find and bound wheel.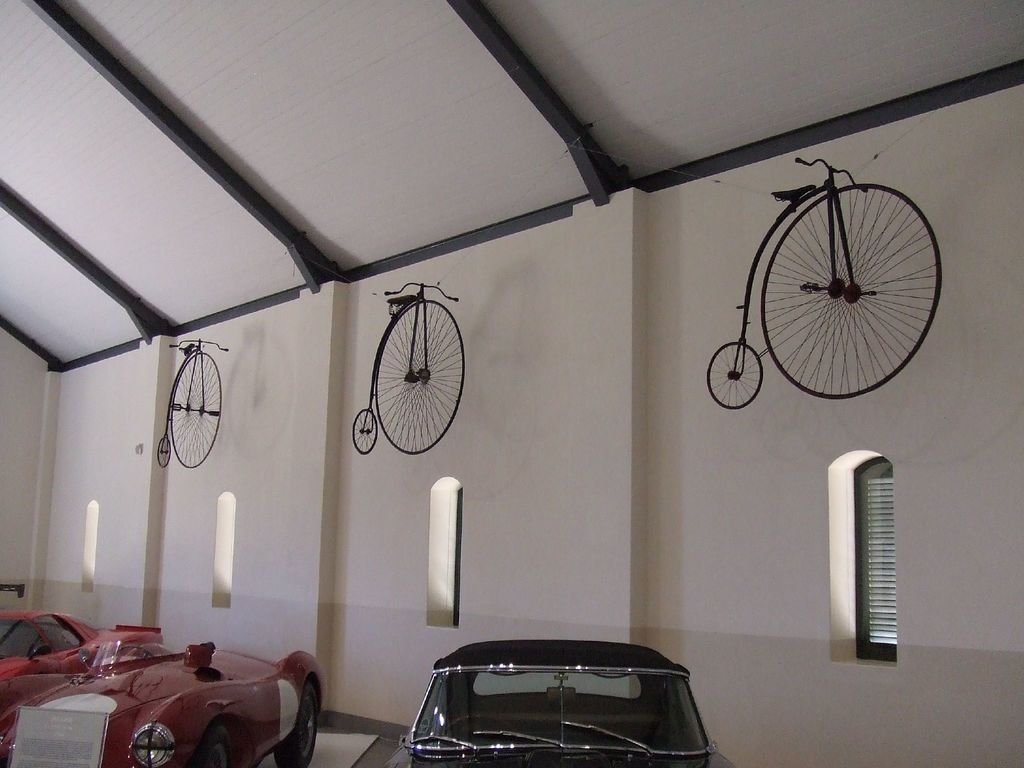
Bound: 743, 179, 936, 396.
